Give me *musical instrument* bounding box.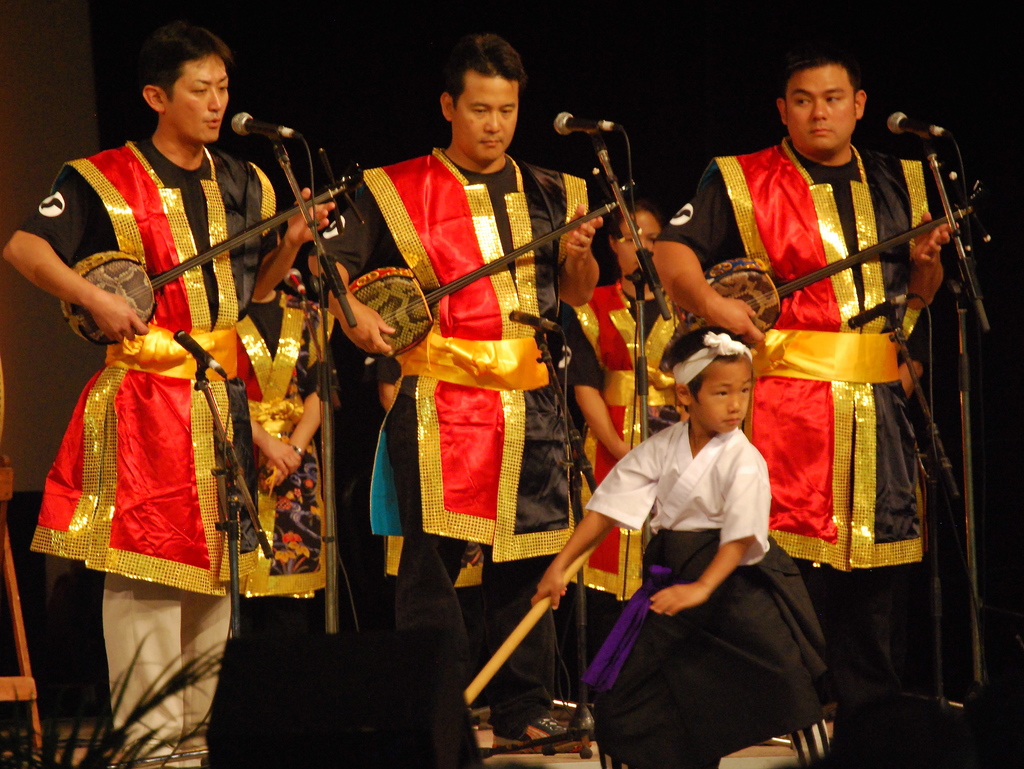
{"left": 333, "top": 146, "right": 636, "bottom": 357}.
